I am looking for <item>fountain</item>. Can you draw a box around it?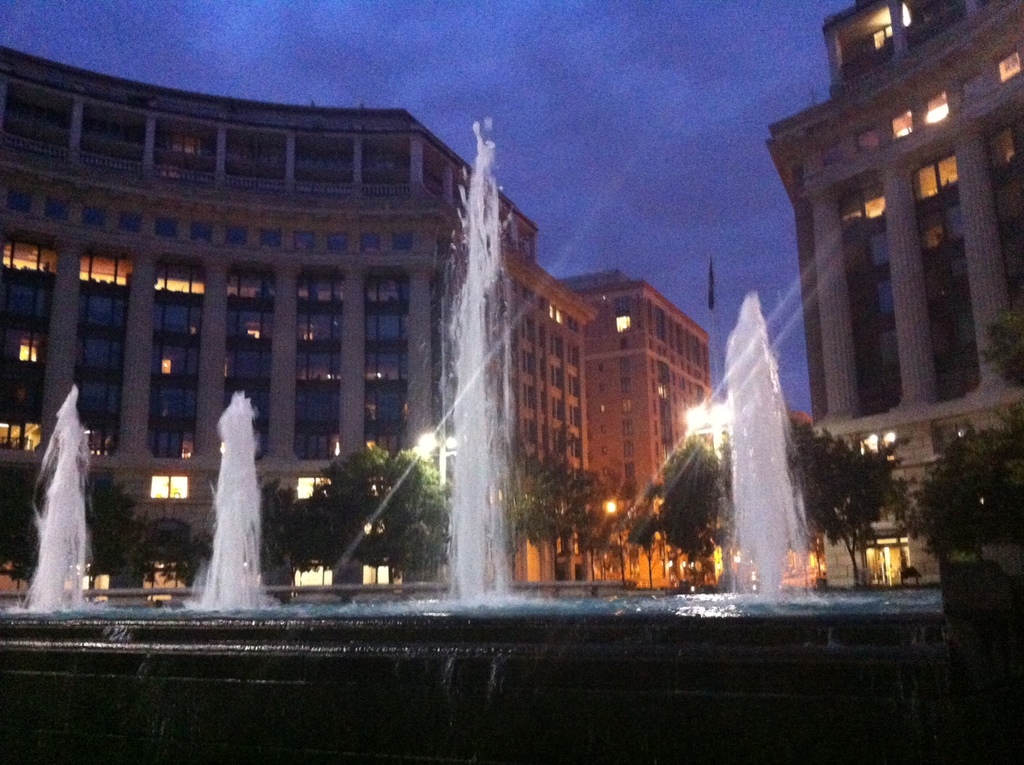
Sure, the bounding box is bbox=[710, 292, 813, 627].
